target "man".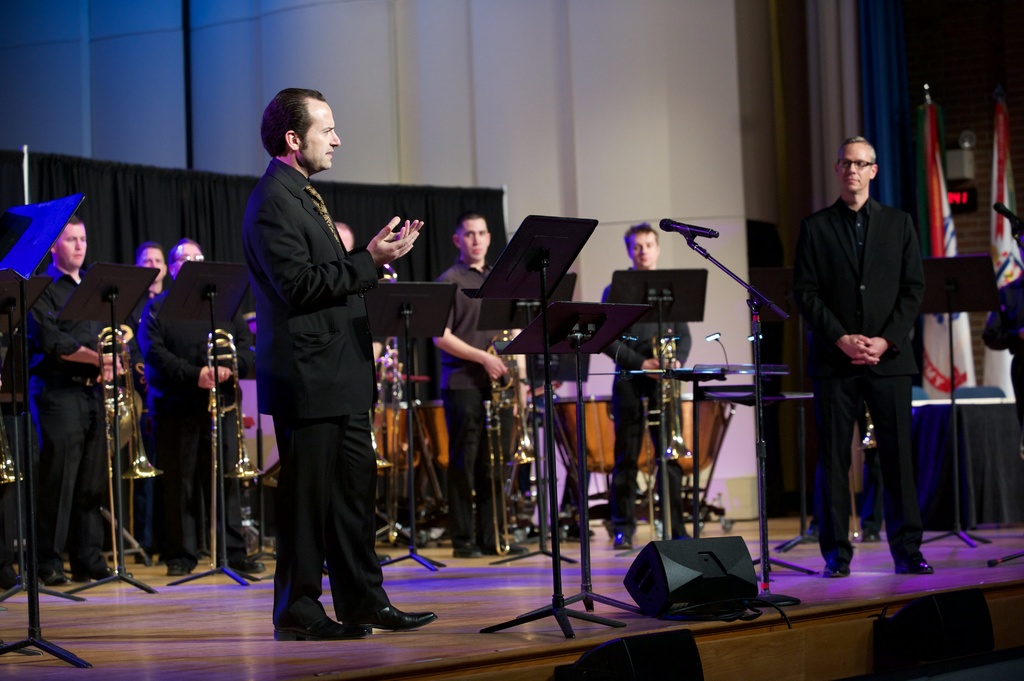
Target region: [128, 237, 264, 571].
